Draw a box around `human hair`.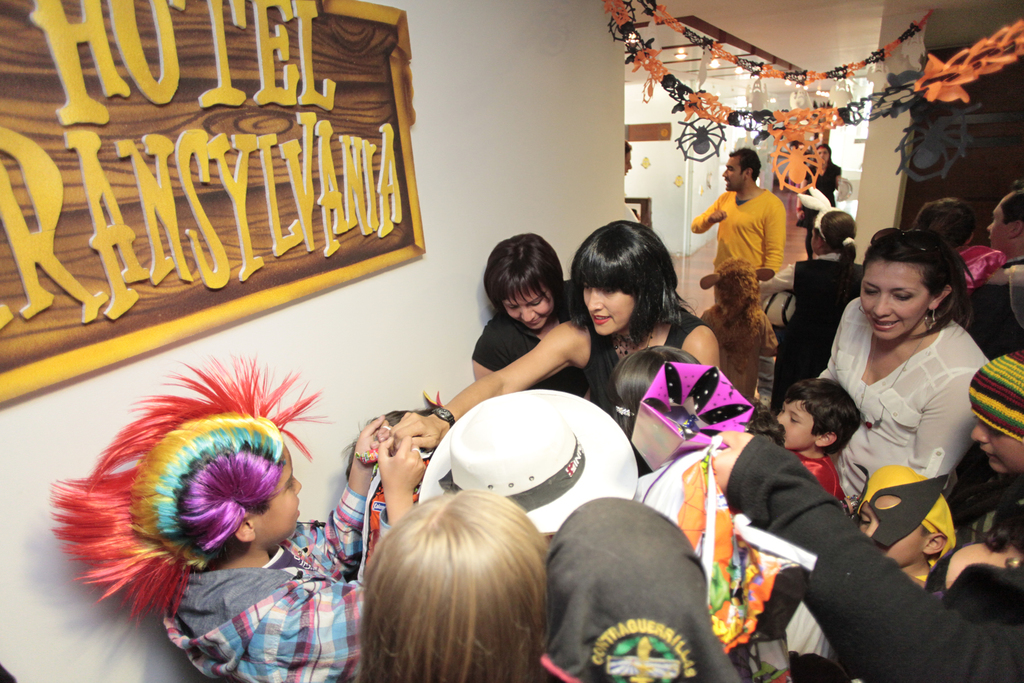
rect(828, 207, 852, 291).
